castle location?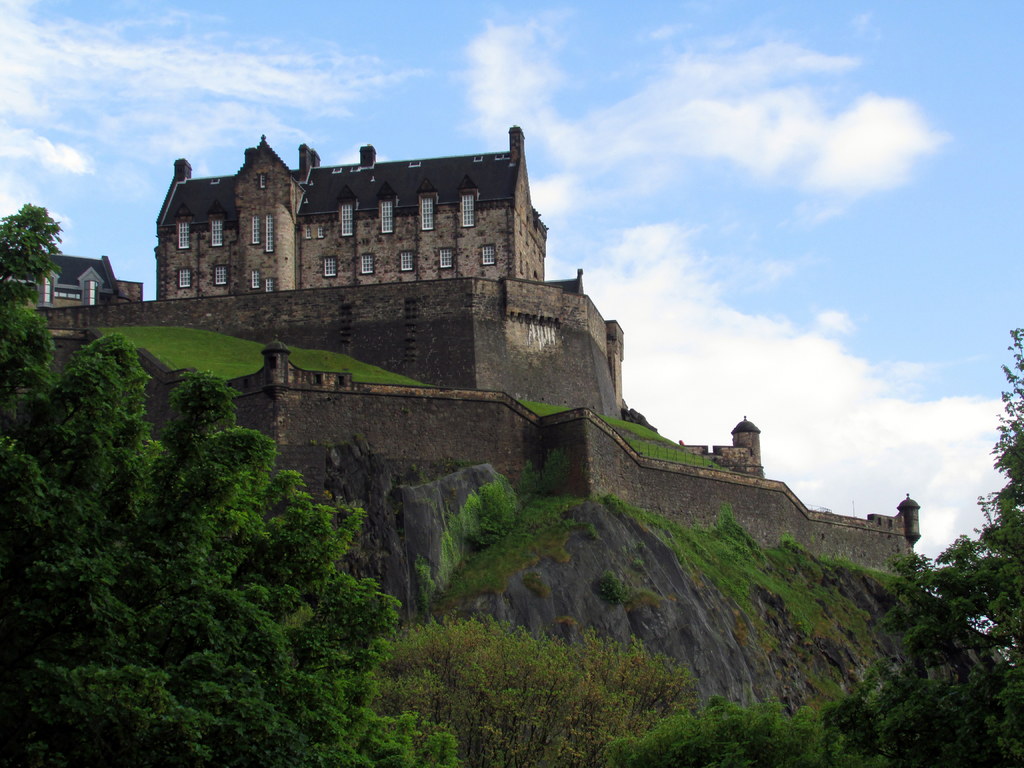
<bbox>90, 88, 922, 667</bbox>
